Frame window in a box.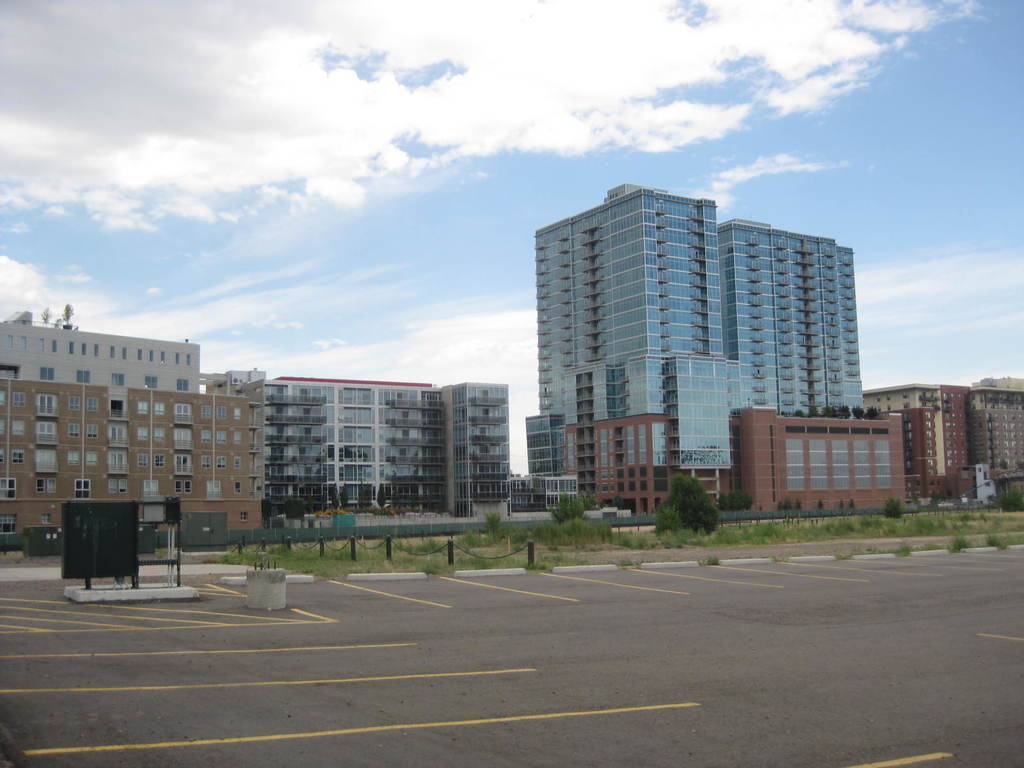
bbox(204, 478, 220, 499).
